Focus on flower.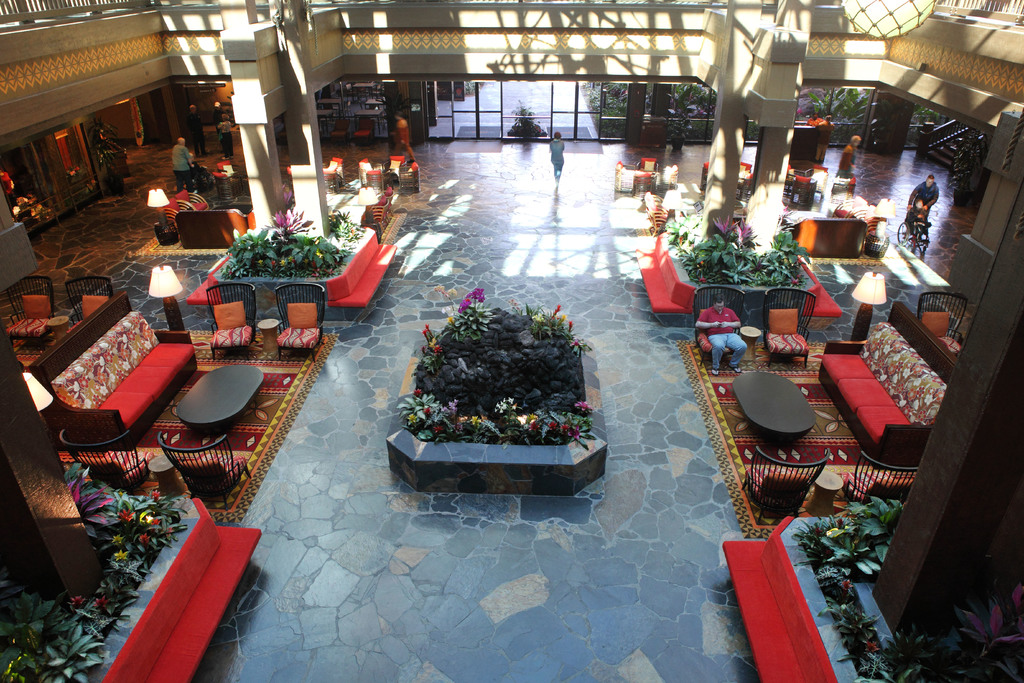
Focused at x1=568 y1=318 x2=573 y2=329.
